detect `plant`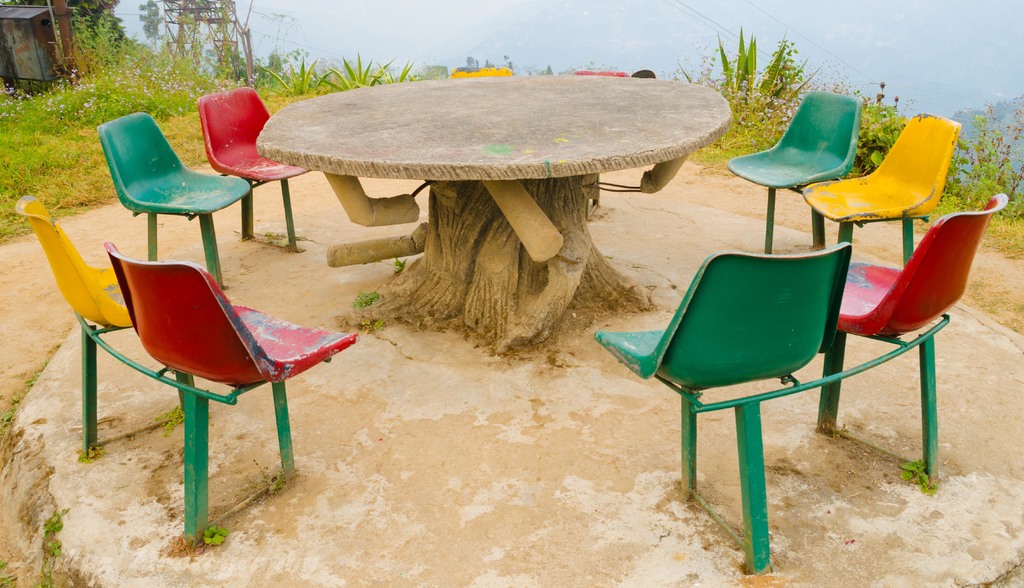
pyautogui.locateOnScreen(826, 71, 856, 92)
